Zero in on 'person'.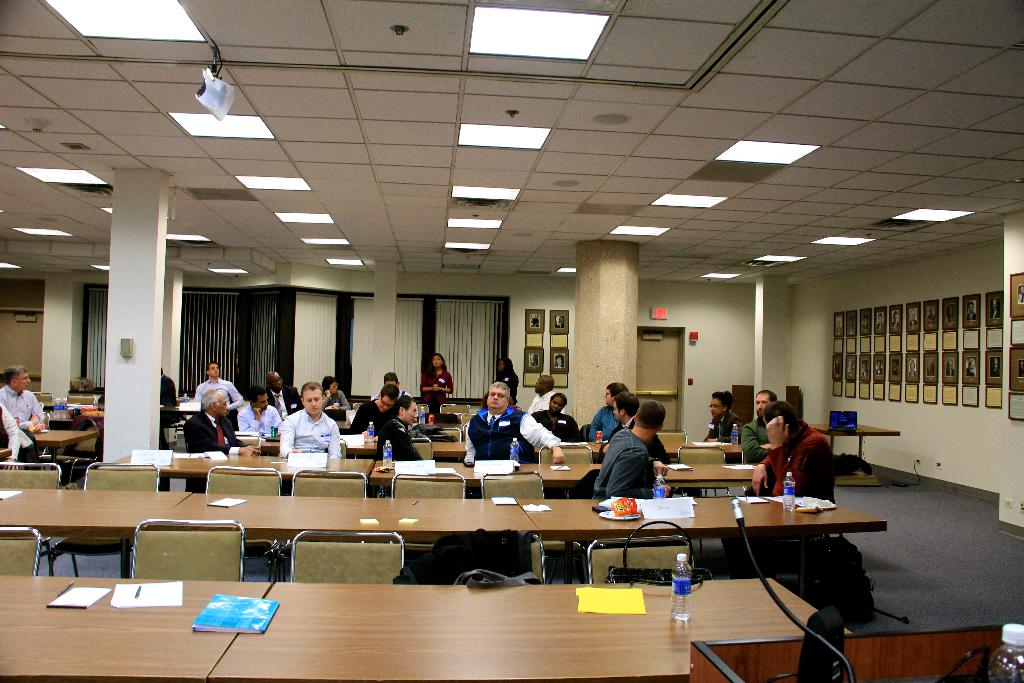
Zeroed in: [947,303,958,320].
